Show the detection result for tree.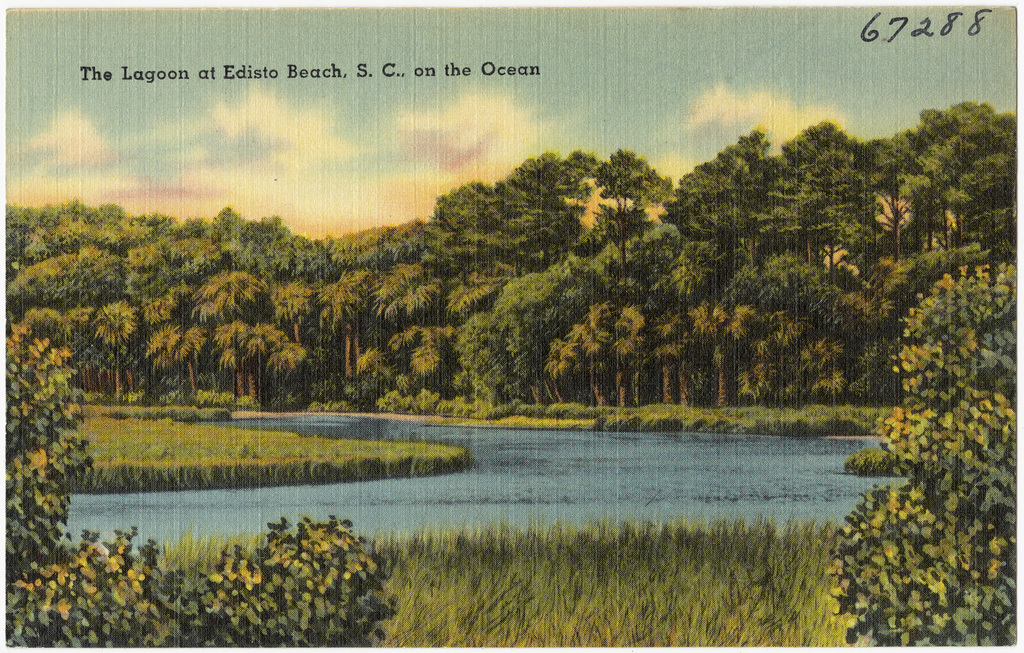
823/261/1021/652.
